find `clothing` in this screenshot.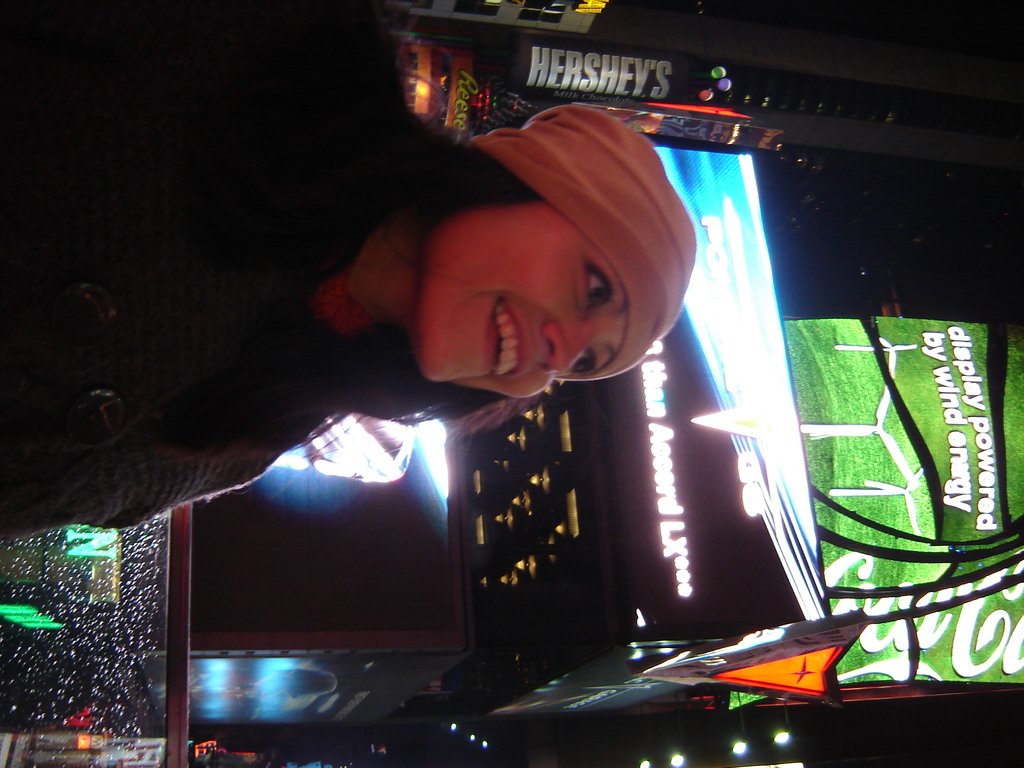
The bounding box for `clothing` is region(0, 0, 406, 547).
